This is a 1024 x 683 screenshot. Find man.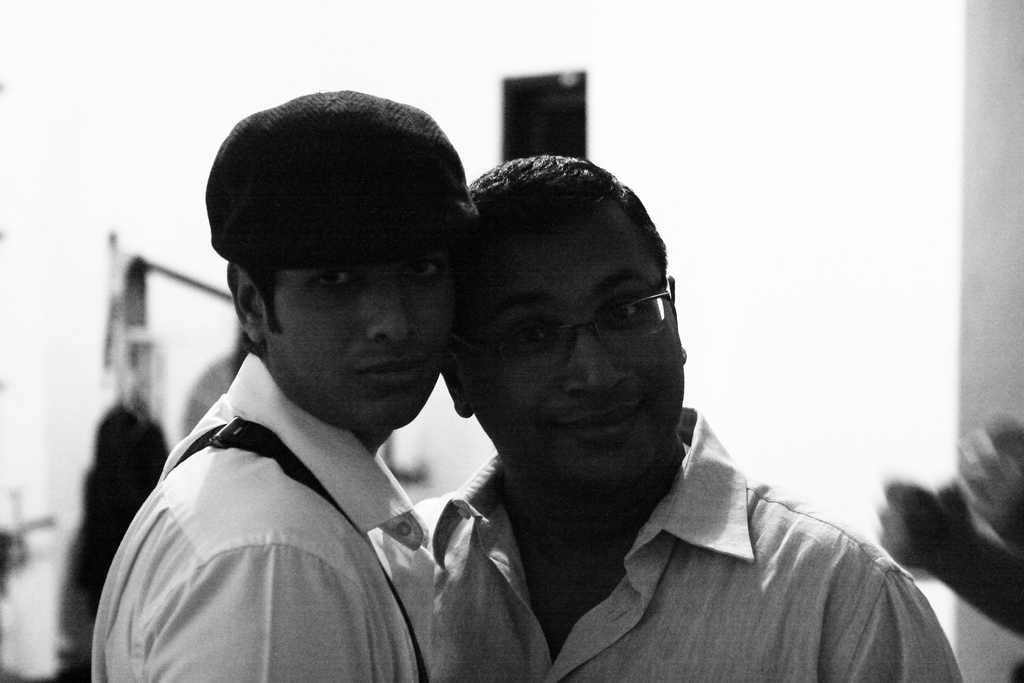
Bounding box: x1=91 y1=89 x2=481 y2=682.
